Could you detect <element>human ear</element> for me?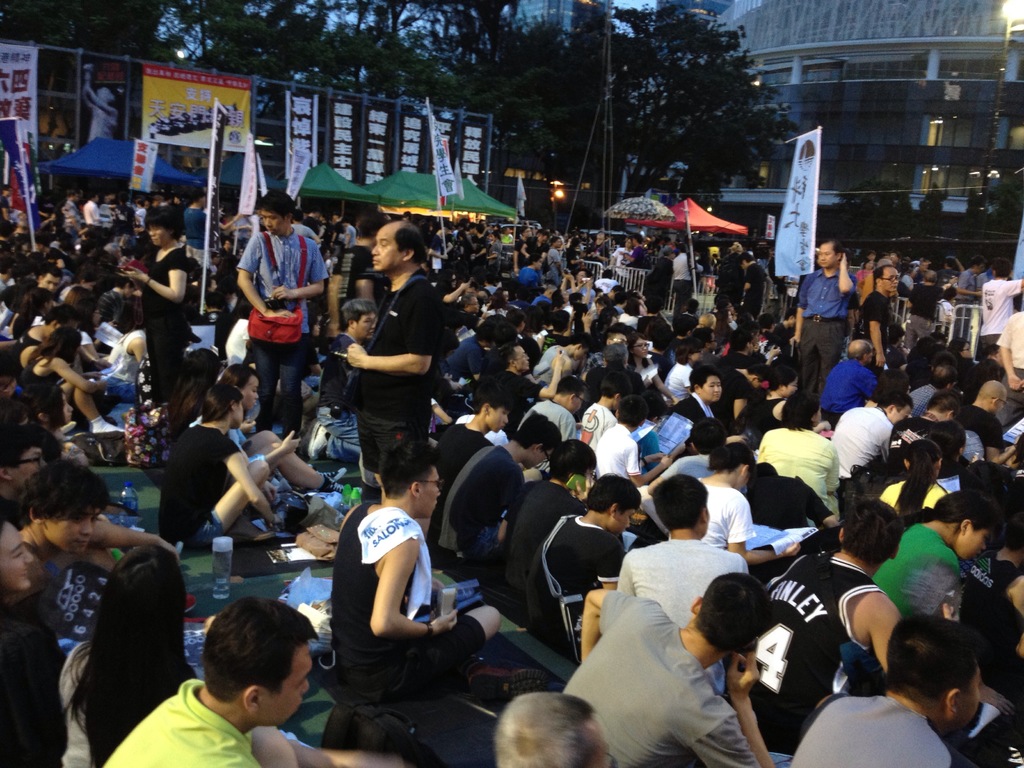
Detection result: [left=245, top=684, right=263, bottom=715].
